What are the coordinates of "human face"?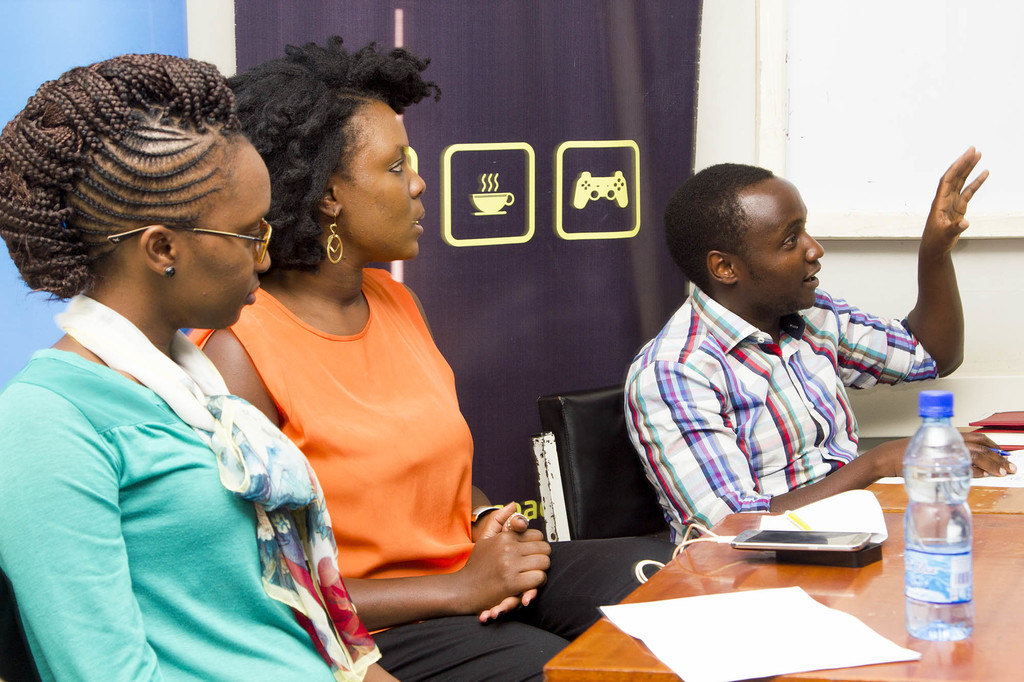
detection(739, 178, 828, 315).
